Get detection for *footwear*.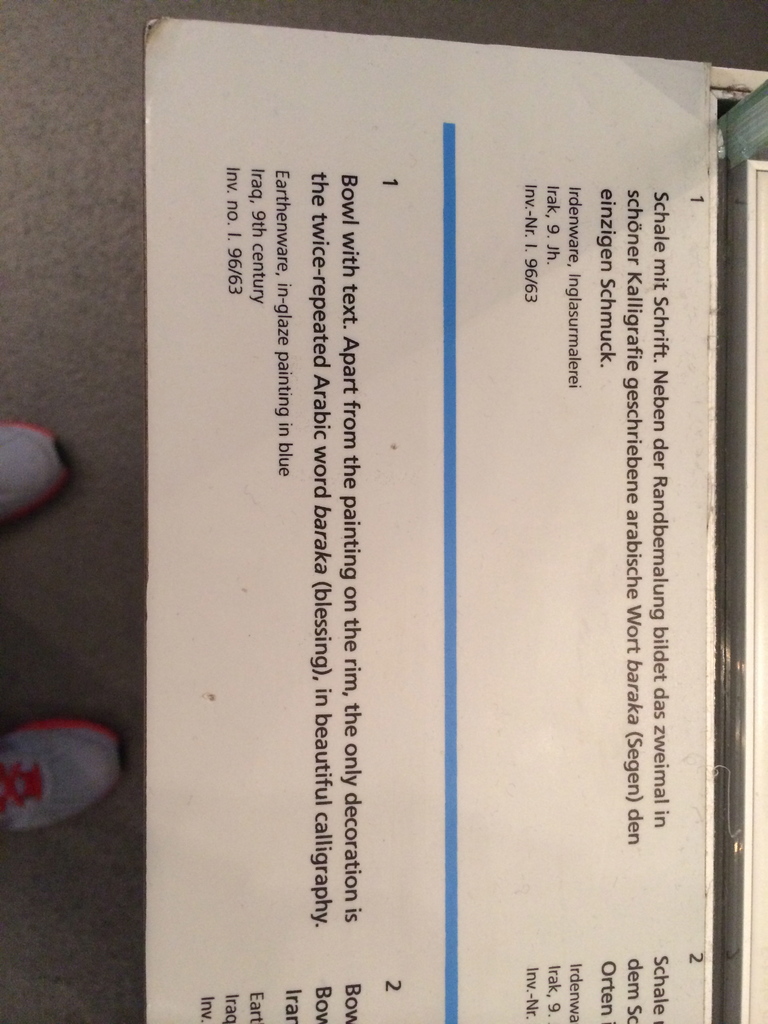
Detection: detection(1, 422, 67, 525).
